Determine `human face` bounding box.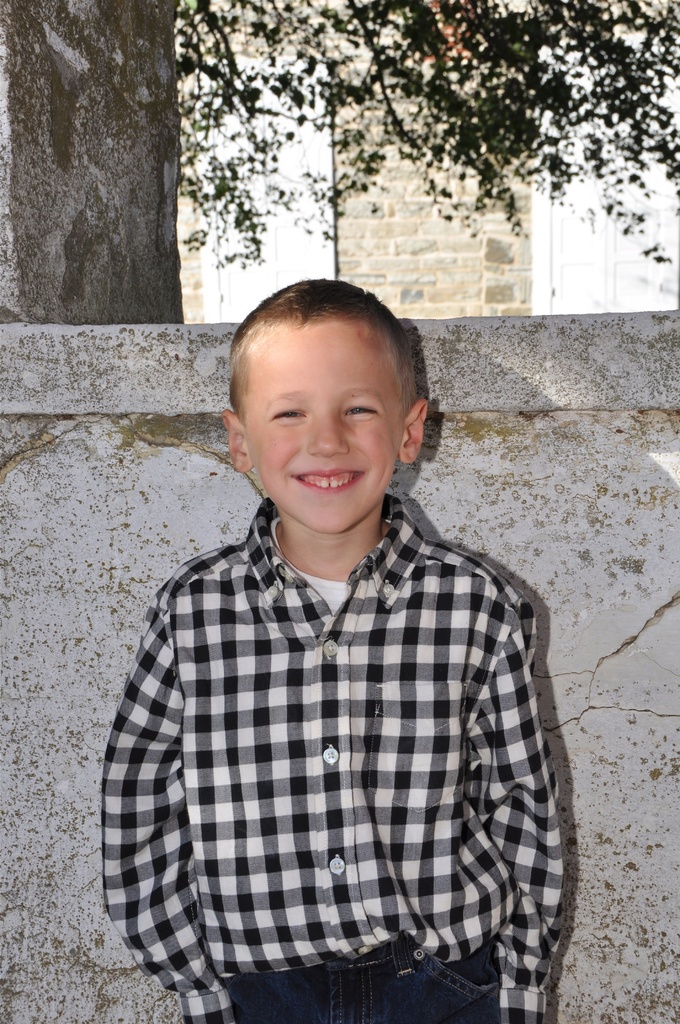
Determined: {"x1": 242, "y1": 323, "x2": 407, "y2": 534}.
